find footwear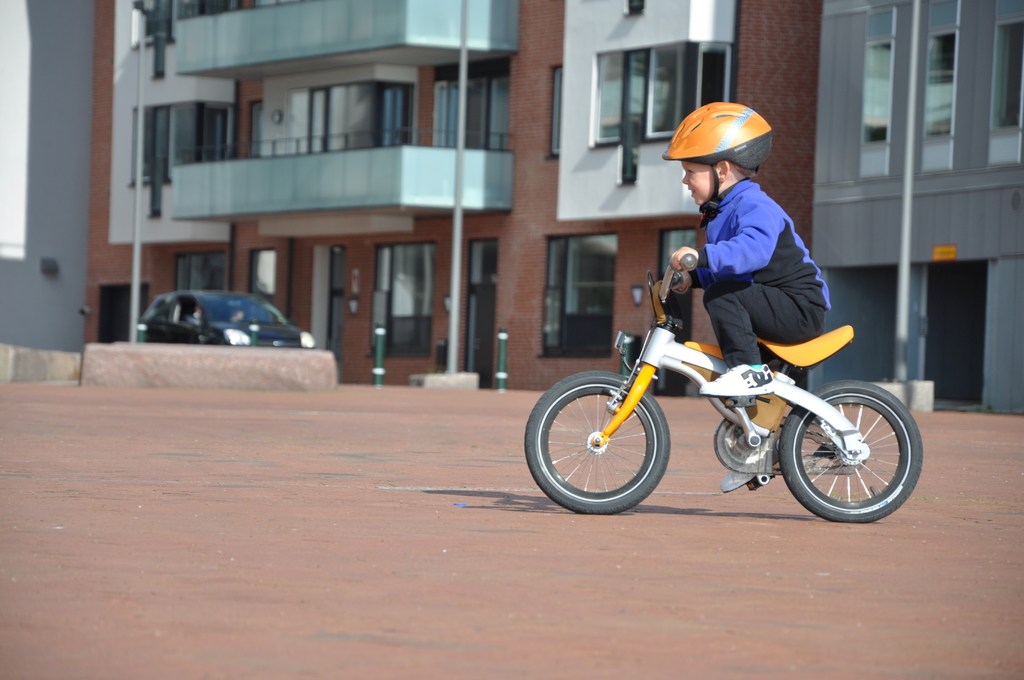
720 453 775 496
